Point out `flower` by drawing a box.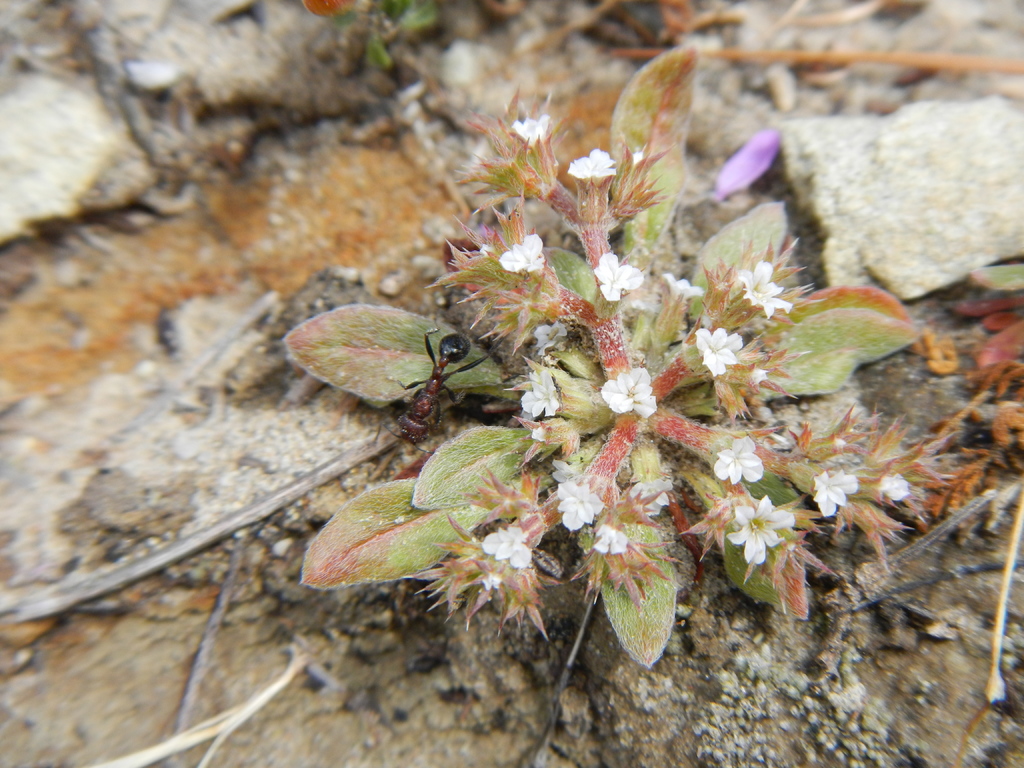
detection(483, 523, 540, 566).
